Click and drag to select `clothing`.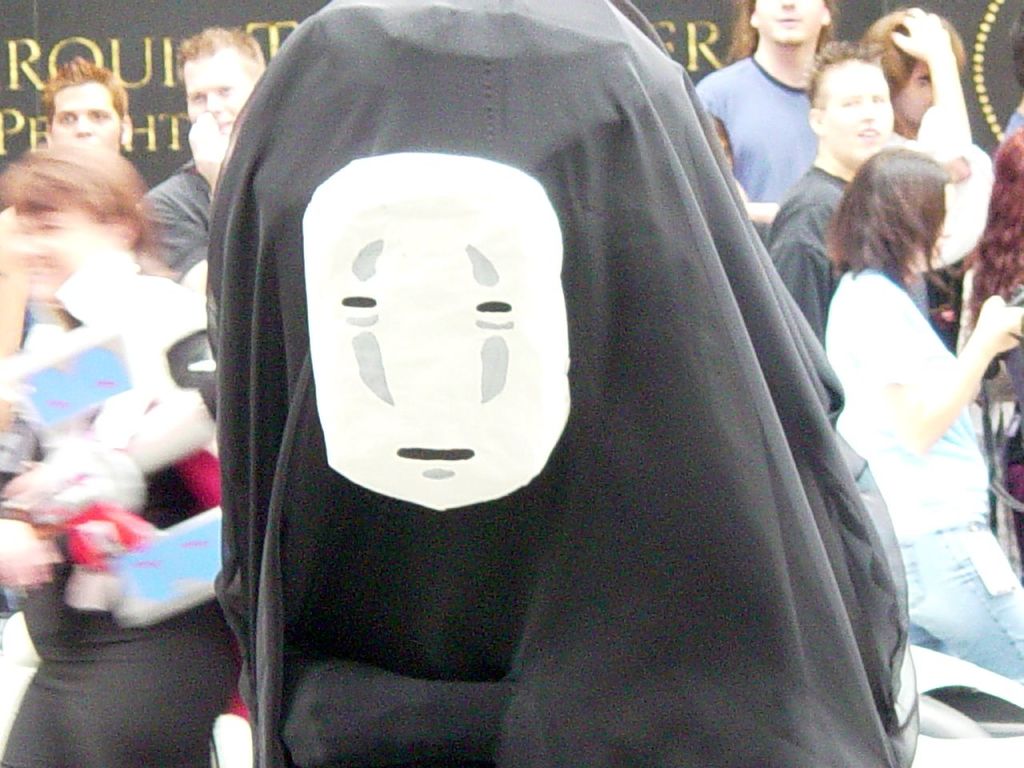
Selection: BBox(806, 273, 1023, 658).
